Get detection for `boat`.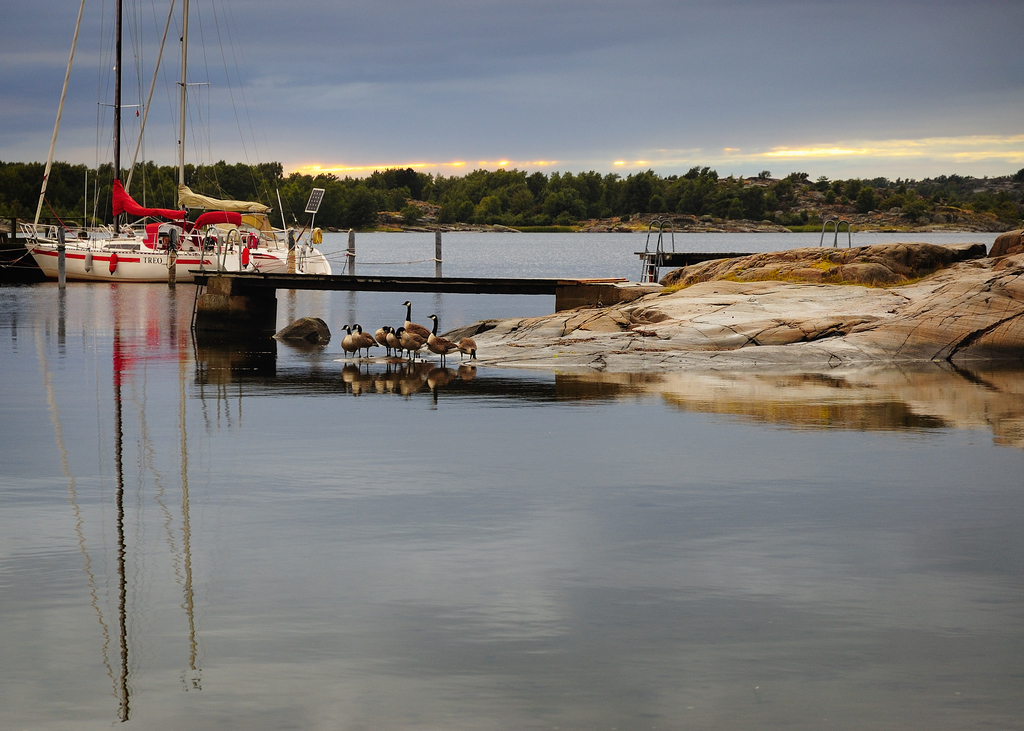
Detection: bbox=(0, 230, 45, 291).
